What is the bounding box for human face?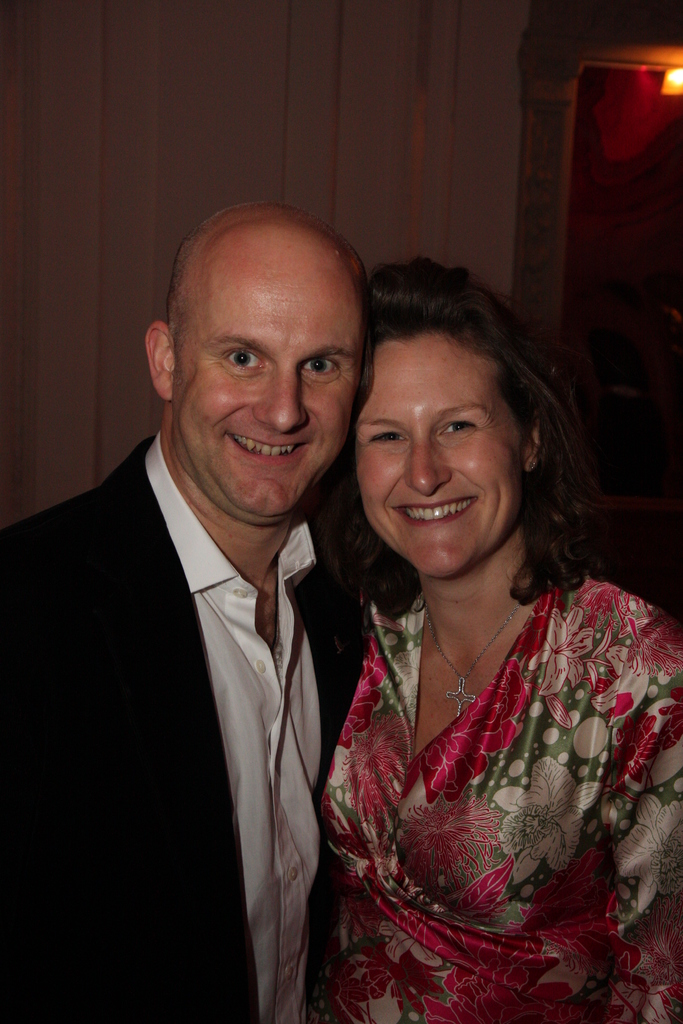
detection(353, 333, 523, 578).
